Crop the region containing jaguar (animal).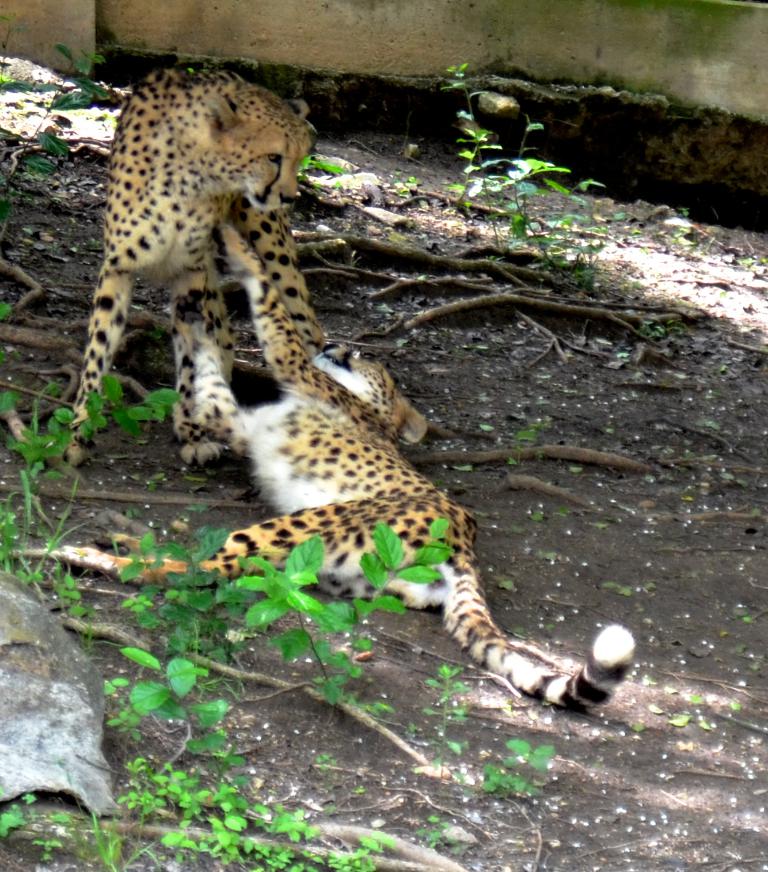
Crop region: Rect(7, 225, 641, 716).
